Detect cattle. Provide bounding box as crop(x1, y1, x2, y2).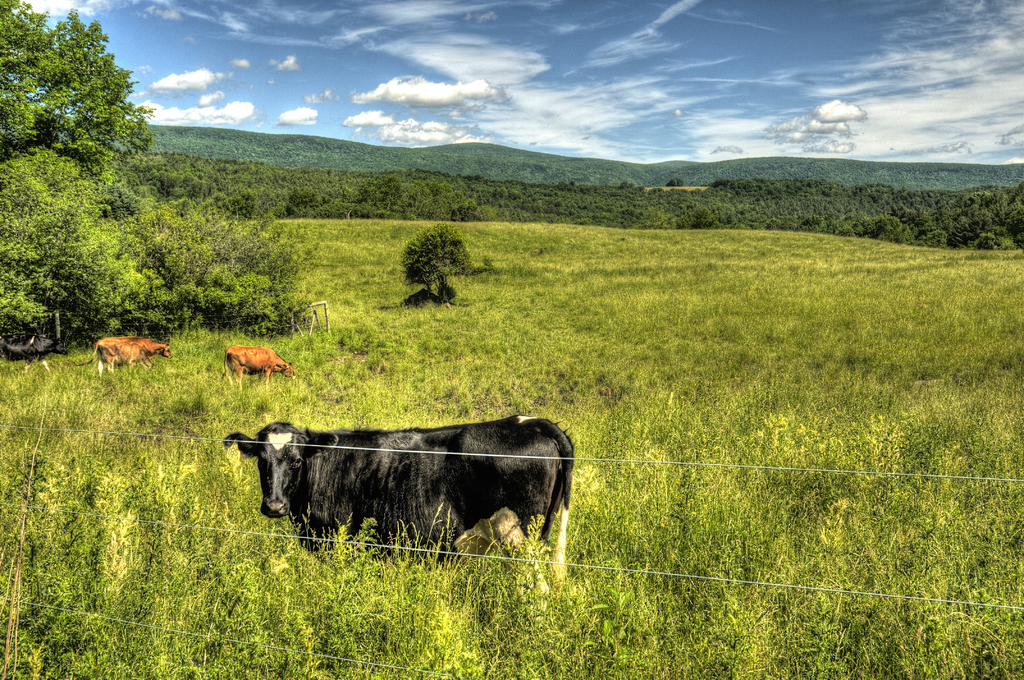
crop(0, 332, 62, 385).
